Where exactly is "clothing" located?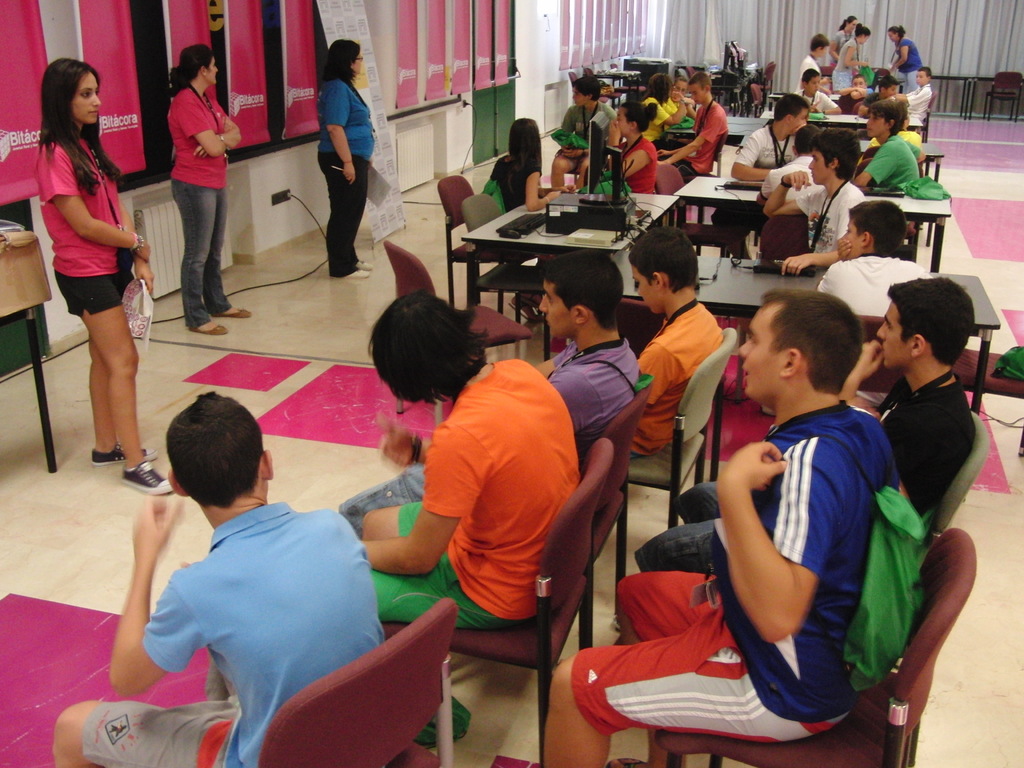
Its bounding box is 552,101,615,174.
